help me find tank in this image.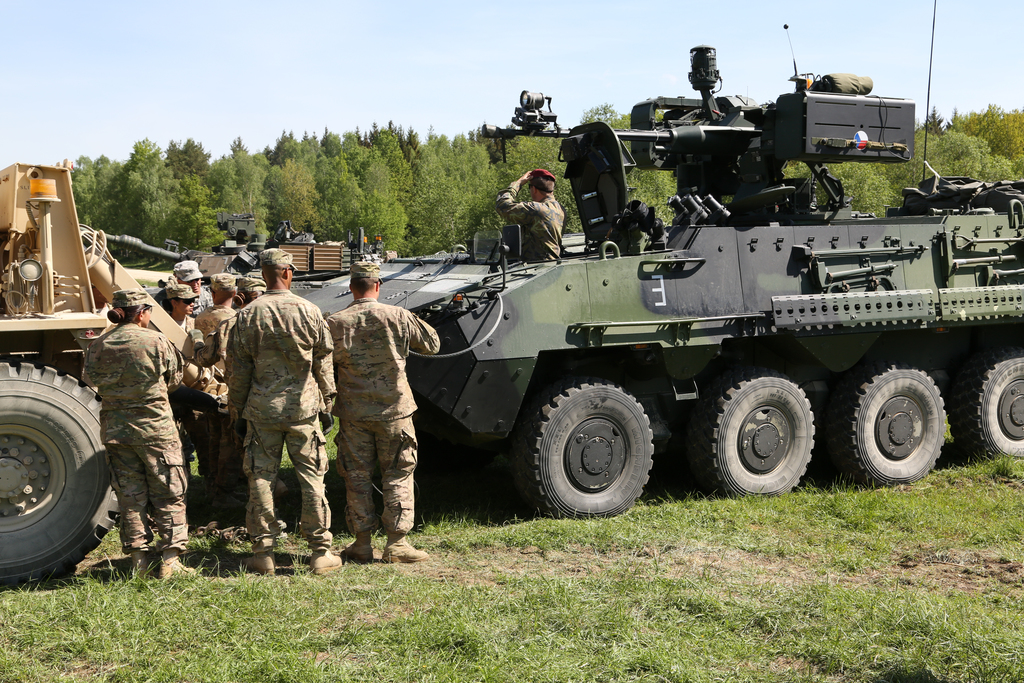
Found it: bbox=[287, 0, 1023, 519].
